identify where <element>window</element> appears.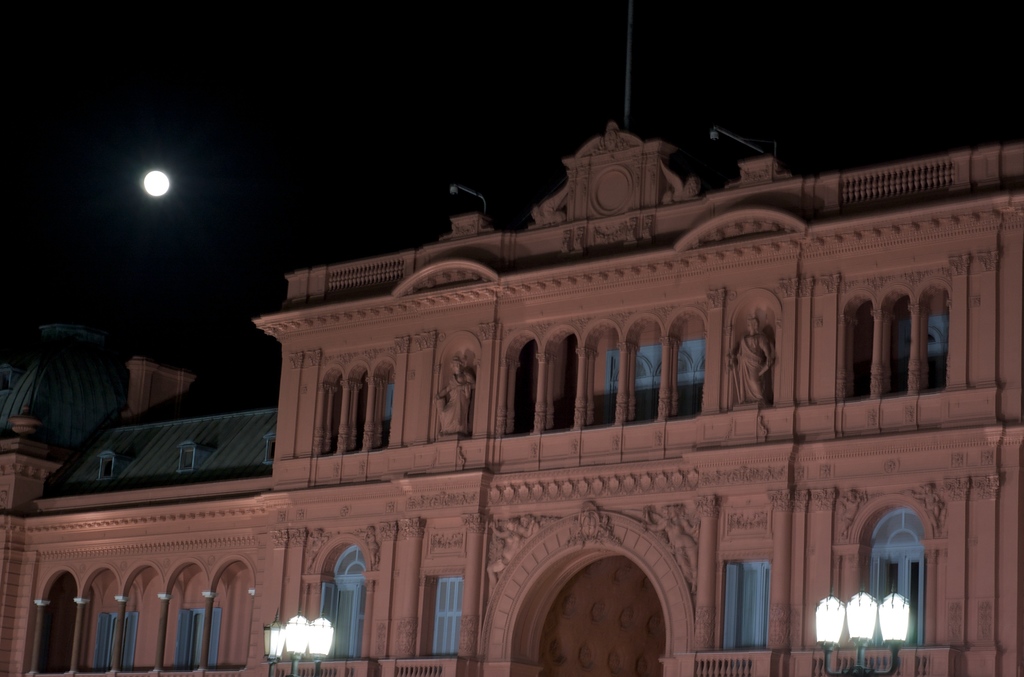
Appears at crop(175, 601, 221, 668).
